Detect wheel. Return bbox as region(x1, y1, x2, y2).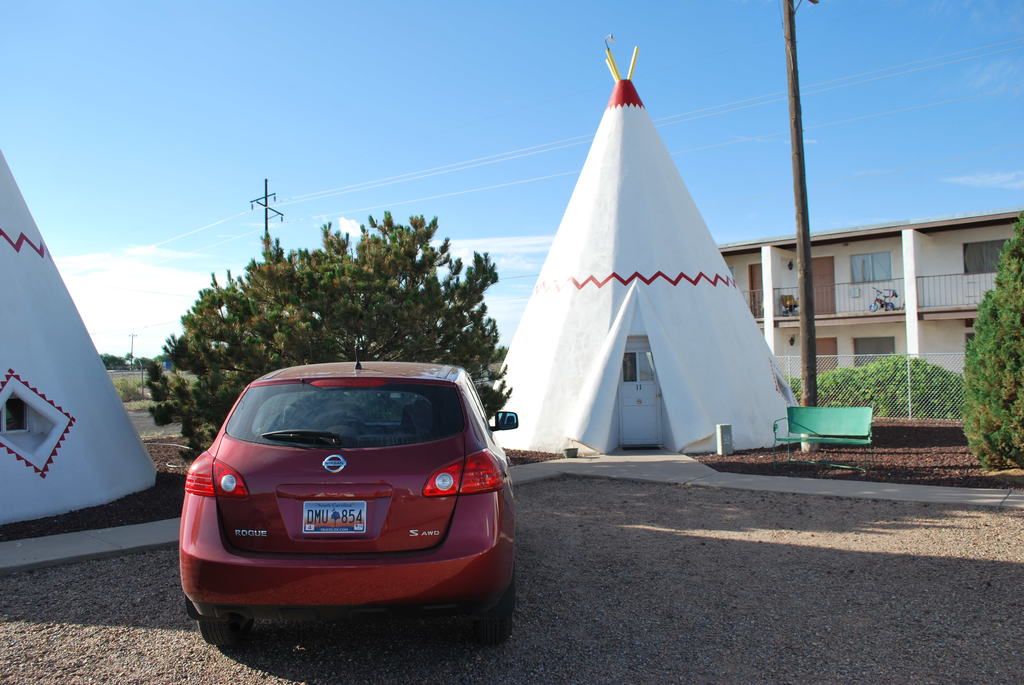
region(196, 618, 253, 645).
